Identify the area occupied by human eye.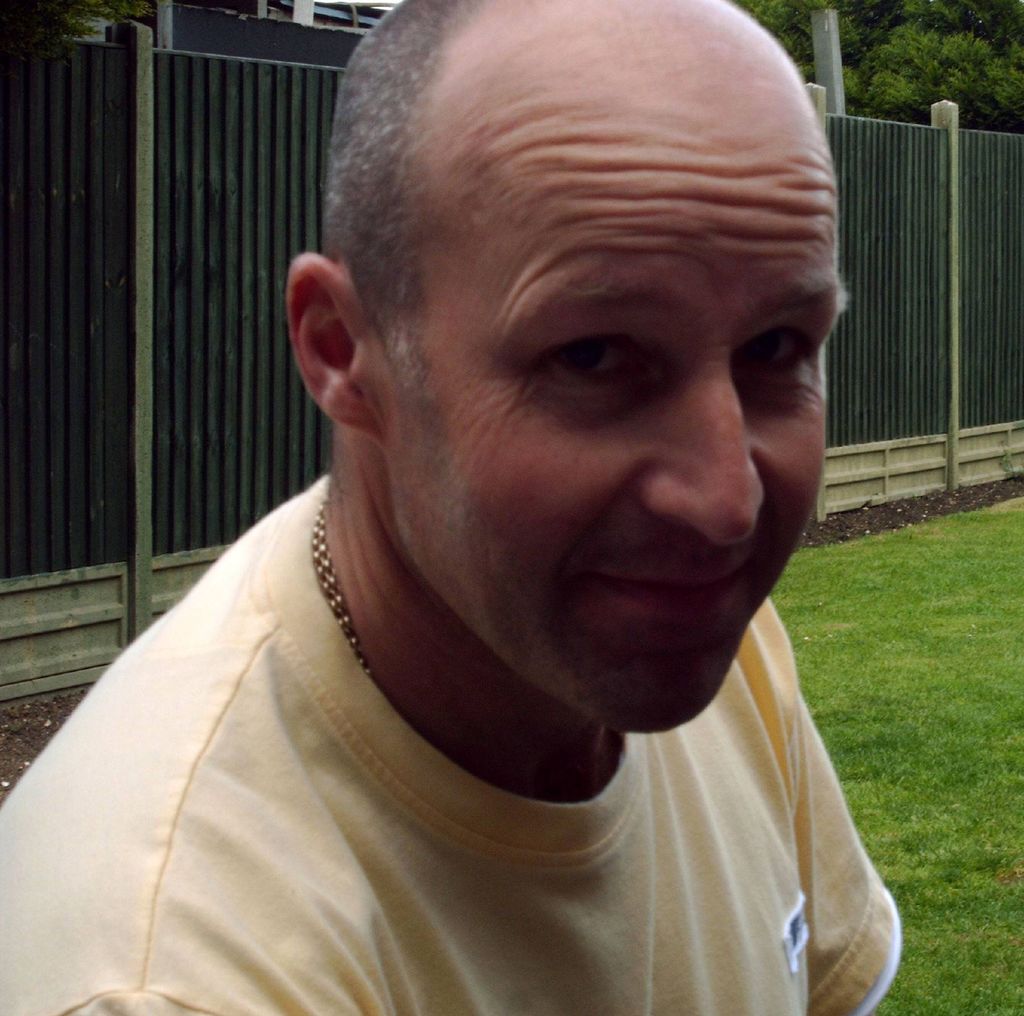
Area: [x1=728, y1=320, x2=825, y2=390].
